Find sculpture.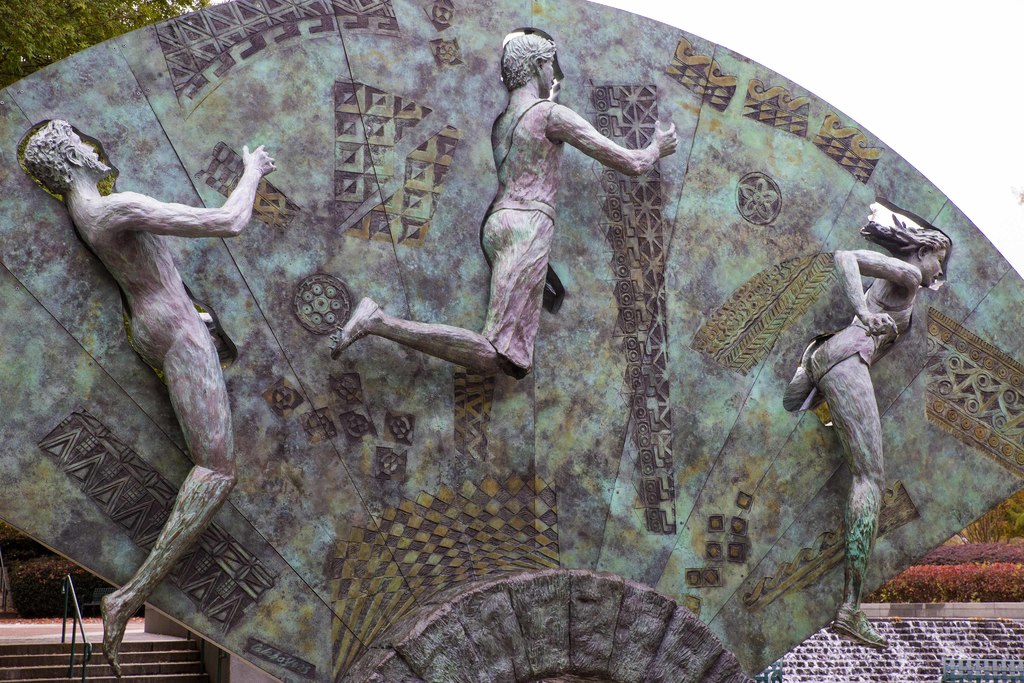
bbox=(325, 26, 685, 361).
